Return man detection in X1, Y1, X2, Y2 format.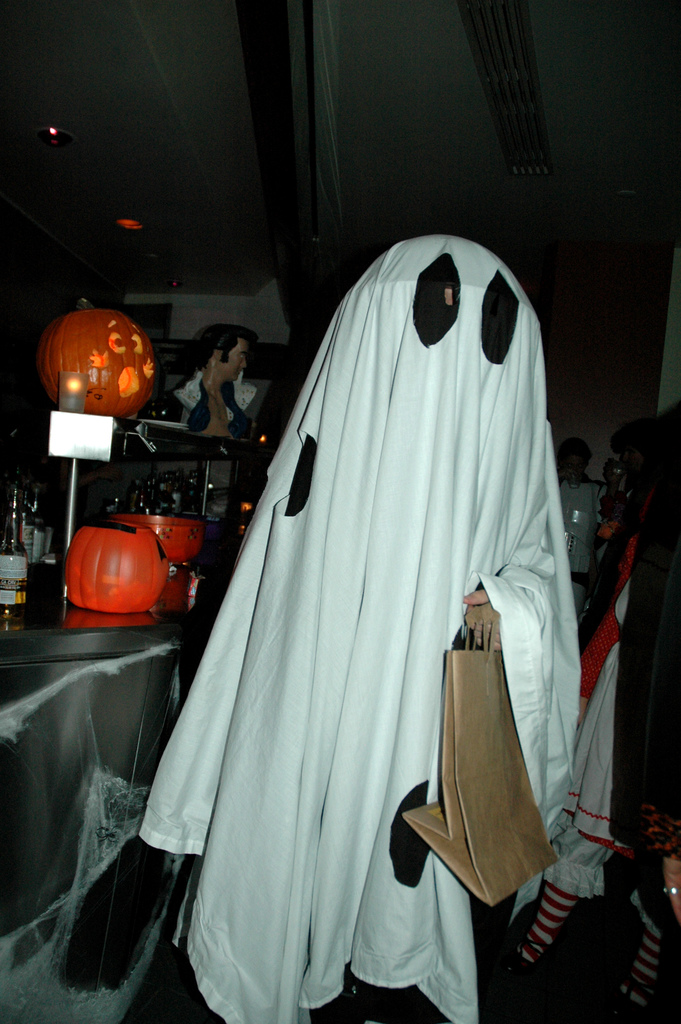
552, 434, 604, 621.
